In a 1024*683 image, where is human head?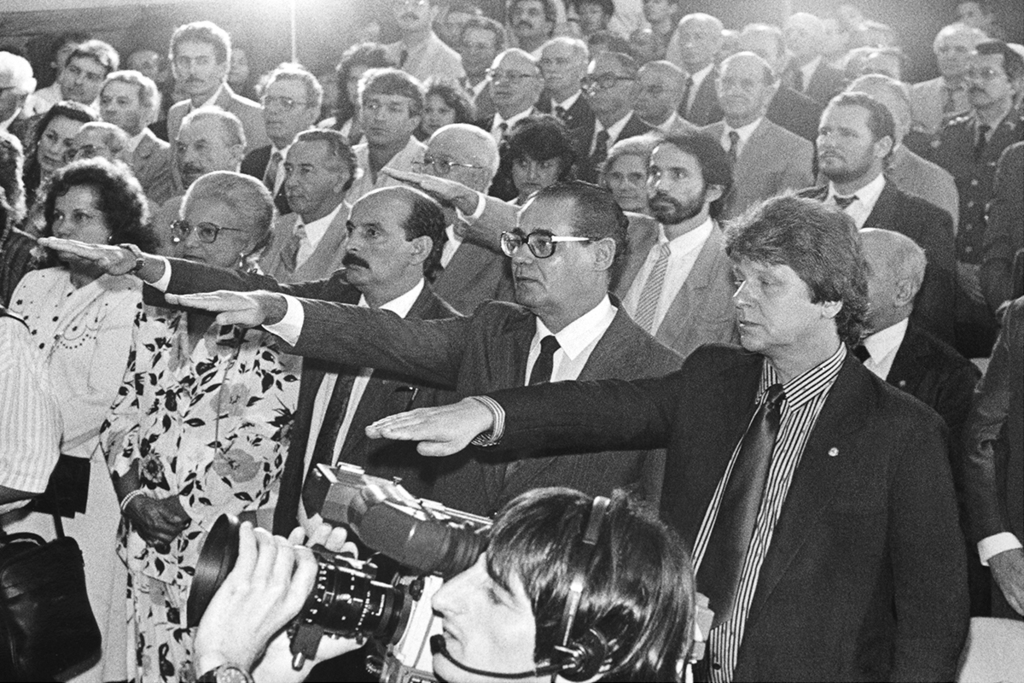
(left=501, top=116, right=573, bottom=191).
